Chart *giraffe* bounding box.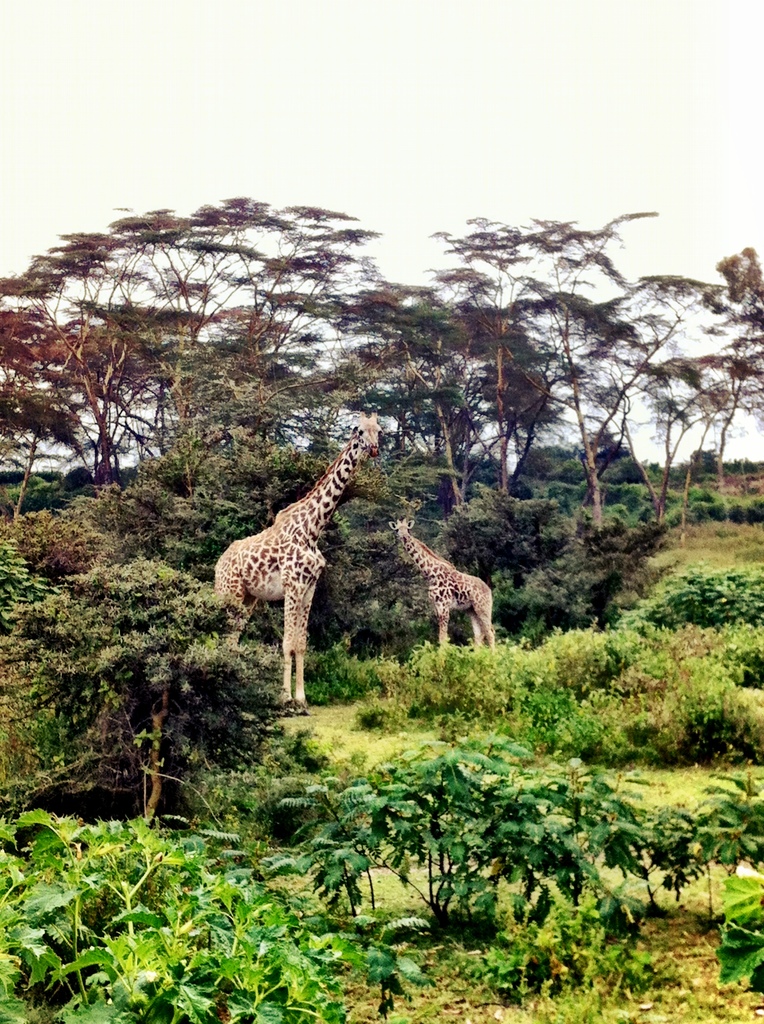
Charted: bbox=[214, 431, 388, 698].
